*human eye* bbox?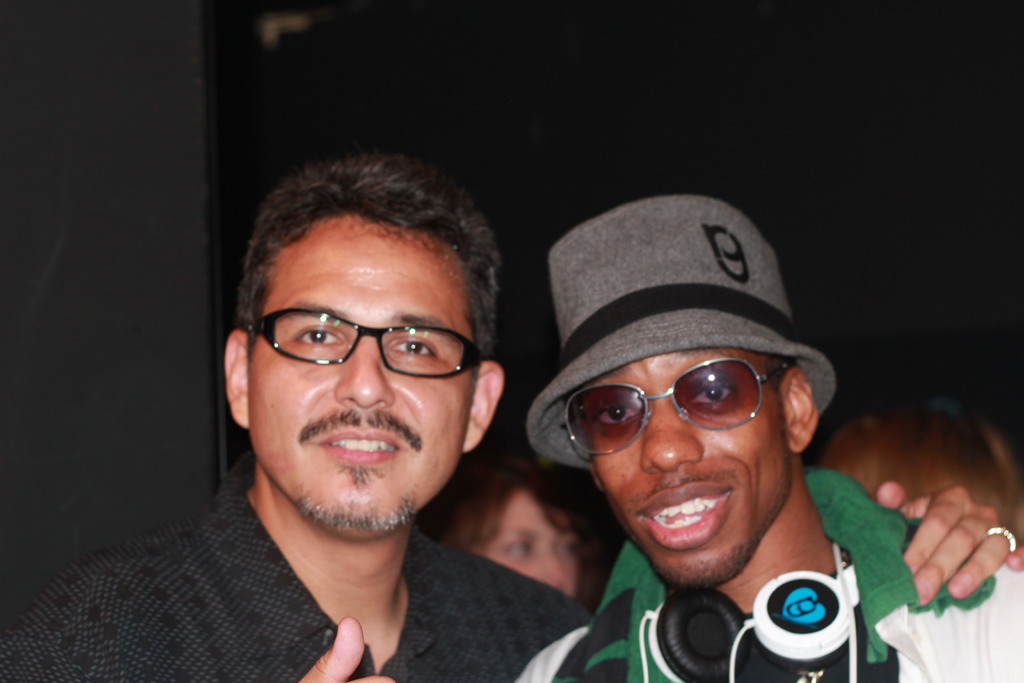
x1=504 y1=536 x2=533 y2=562
